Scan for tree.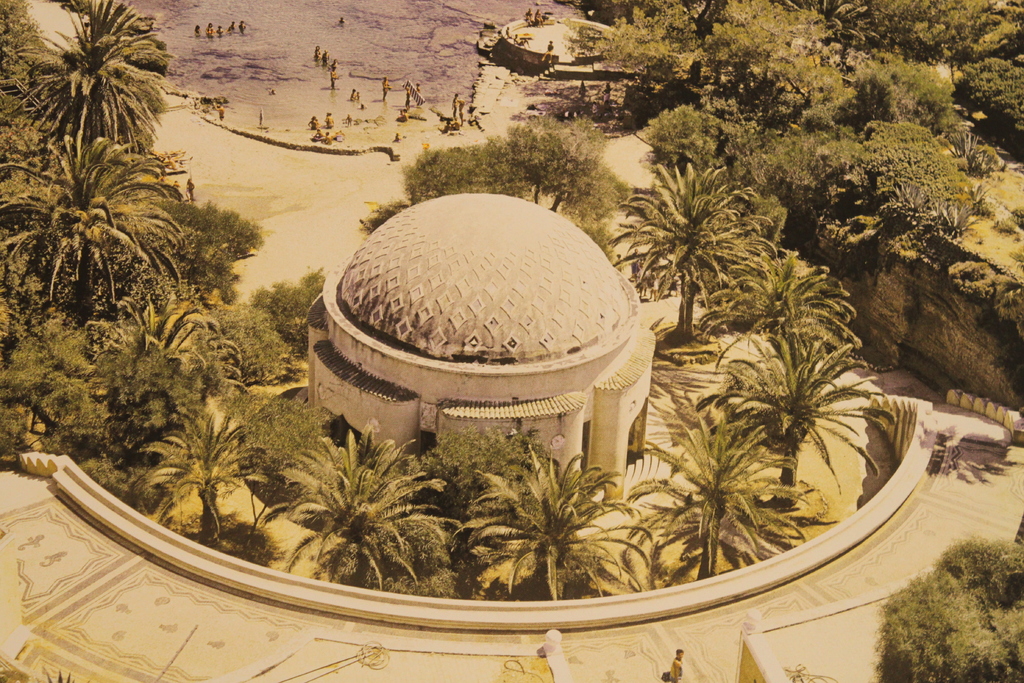
Scan result: (134, 394, 266, 549).
